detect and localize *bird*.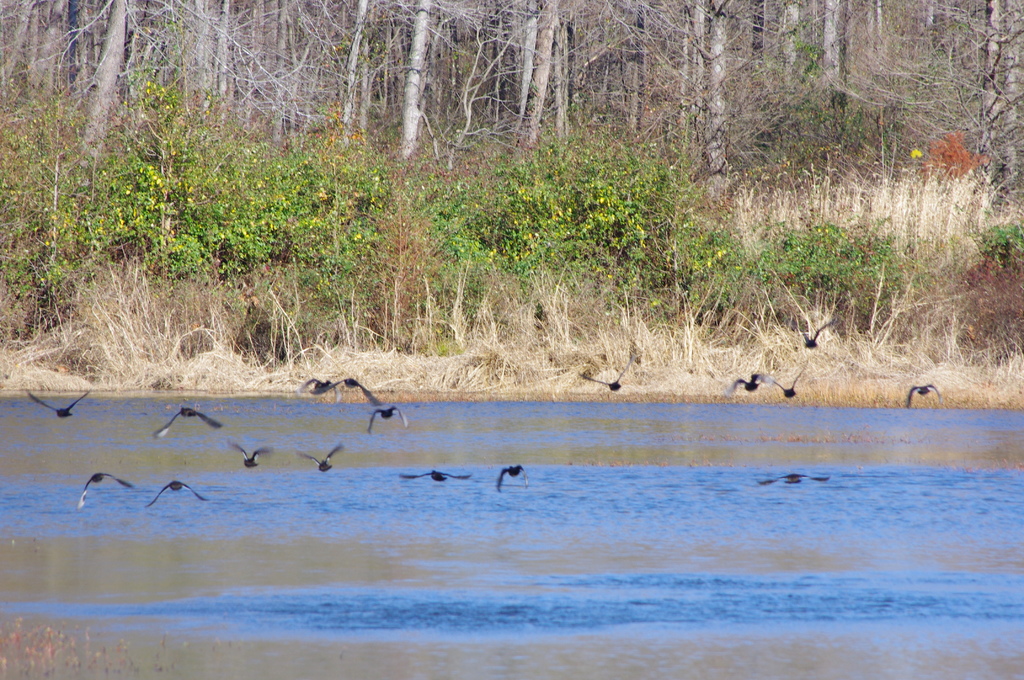
Localized at [left=150, top=407, right=223, bottom=442].
